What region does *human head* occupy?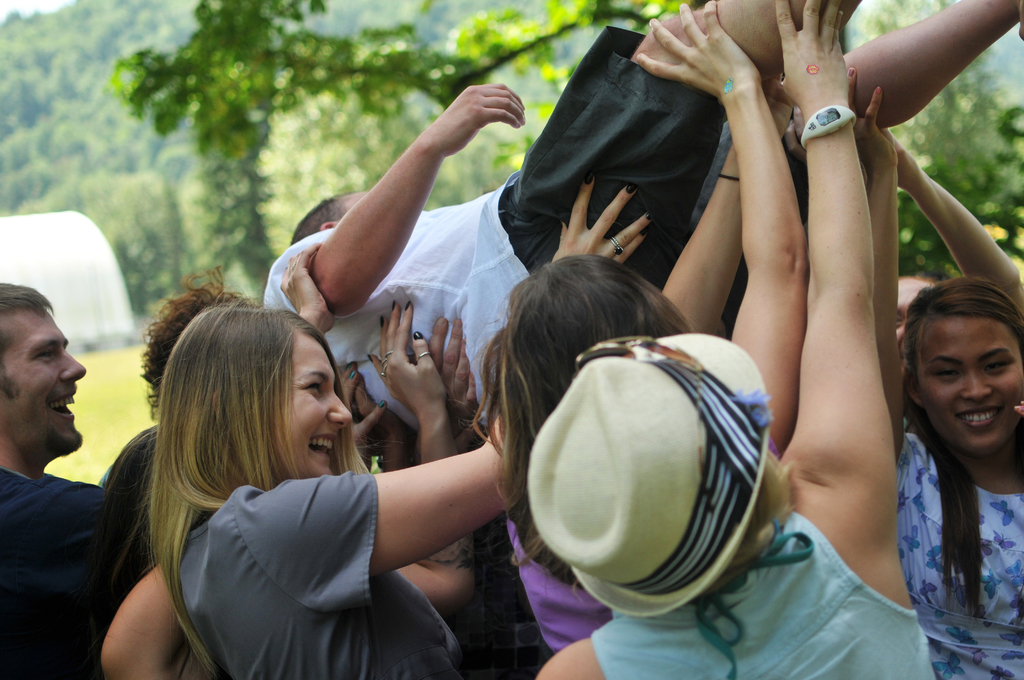
[908, 278, 1019, 446].
